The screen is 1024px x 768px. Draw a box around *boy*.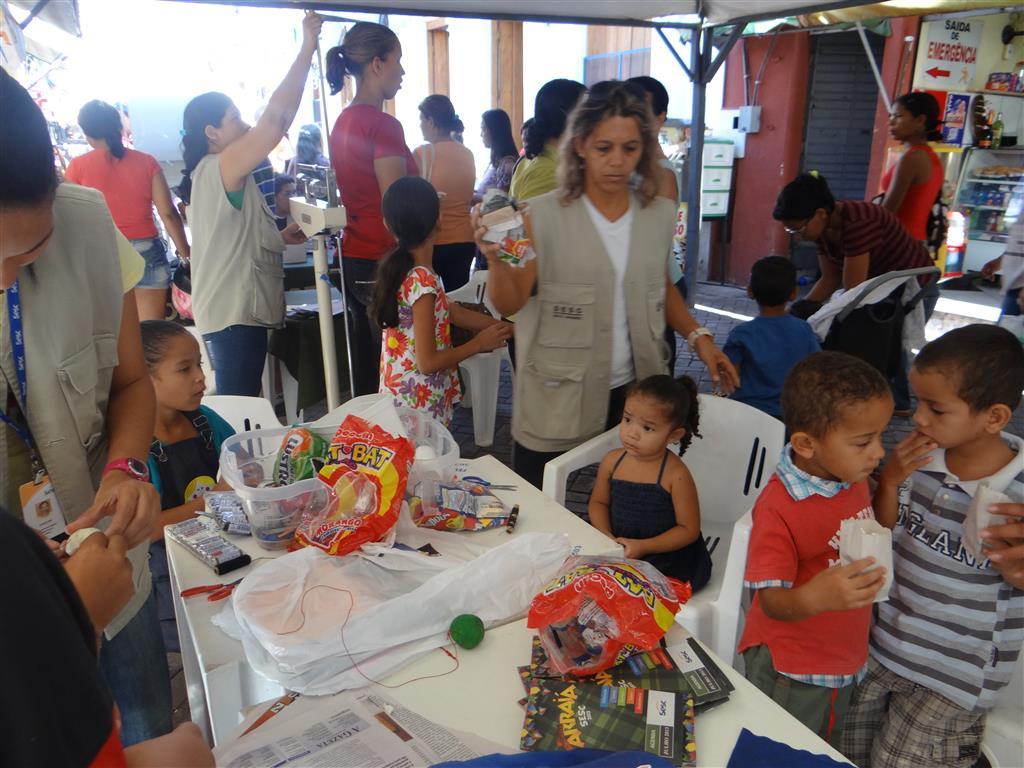
detection(736, 351, 889, 748).
